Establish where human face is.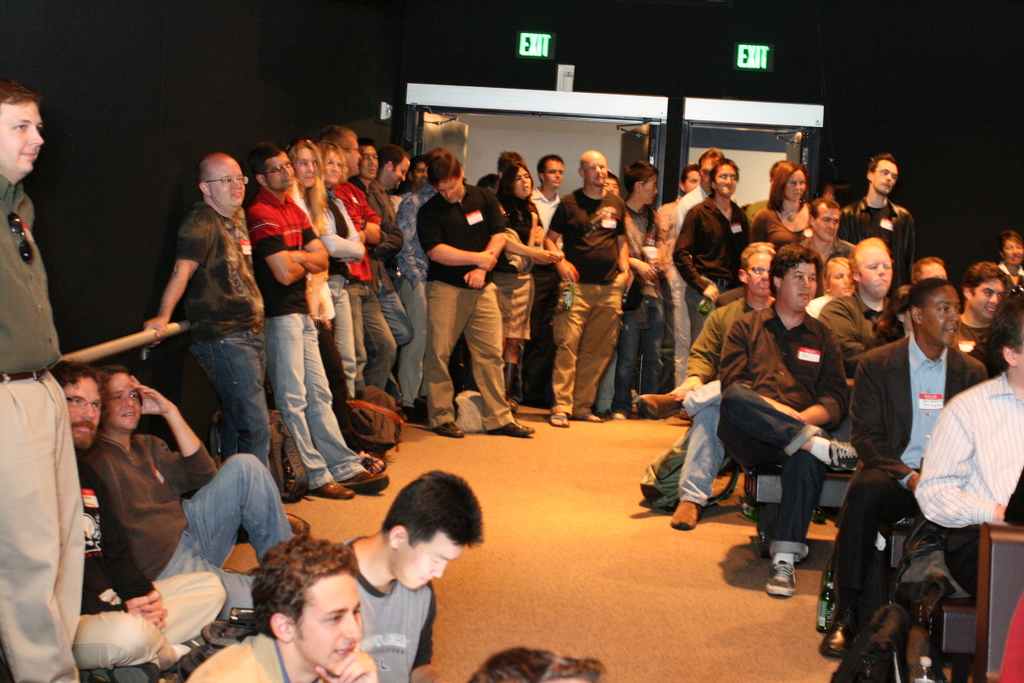
Established at region(100, 379, 142, 434).
